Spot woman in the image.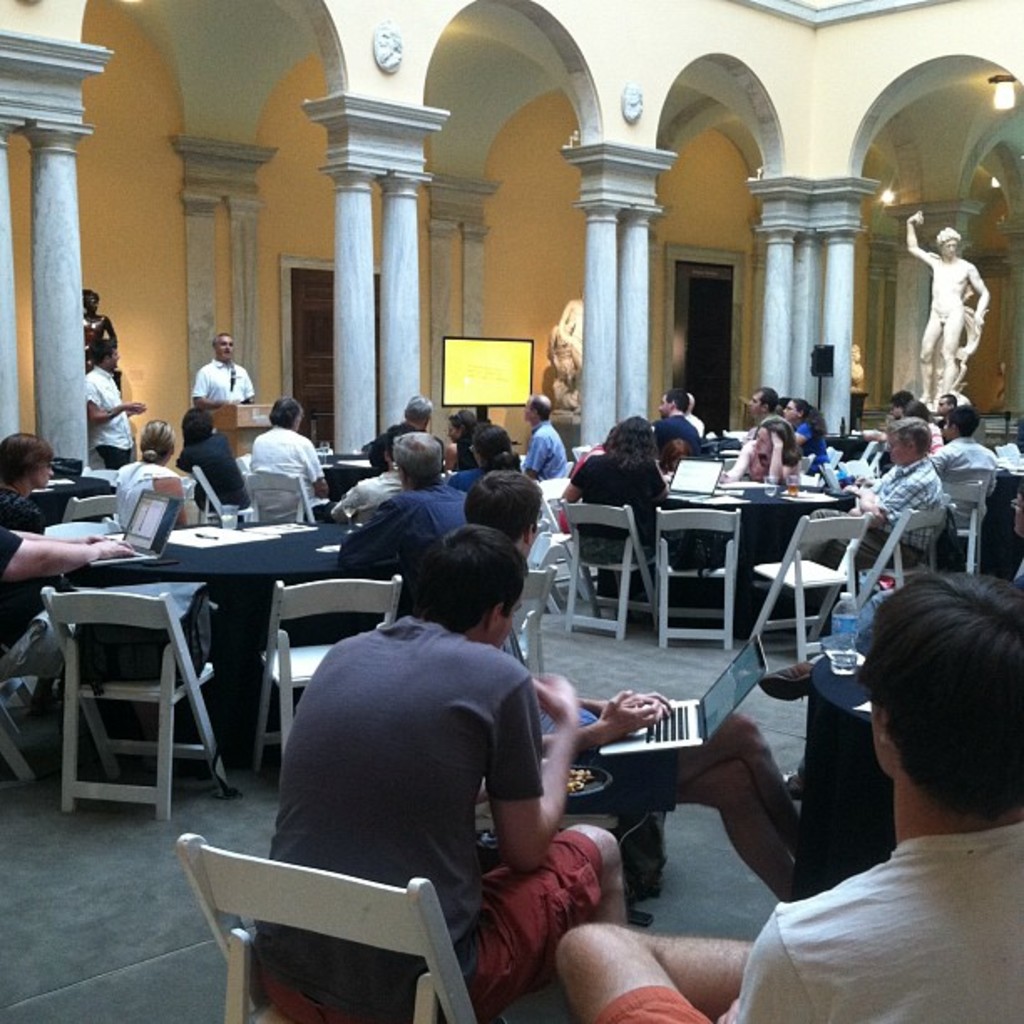
woman found at (left=105, top=415, right=201, bottom=527).
